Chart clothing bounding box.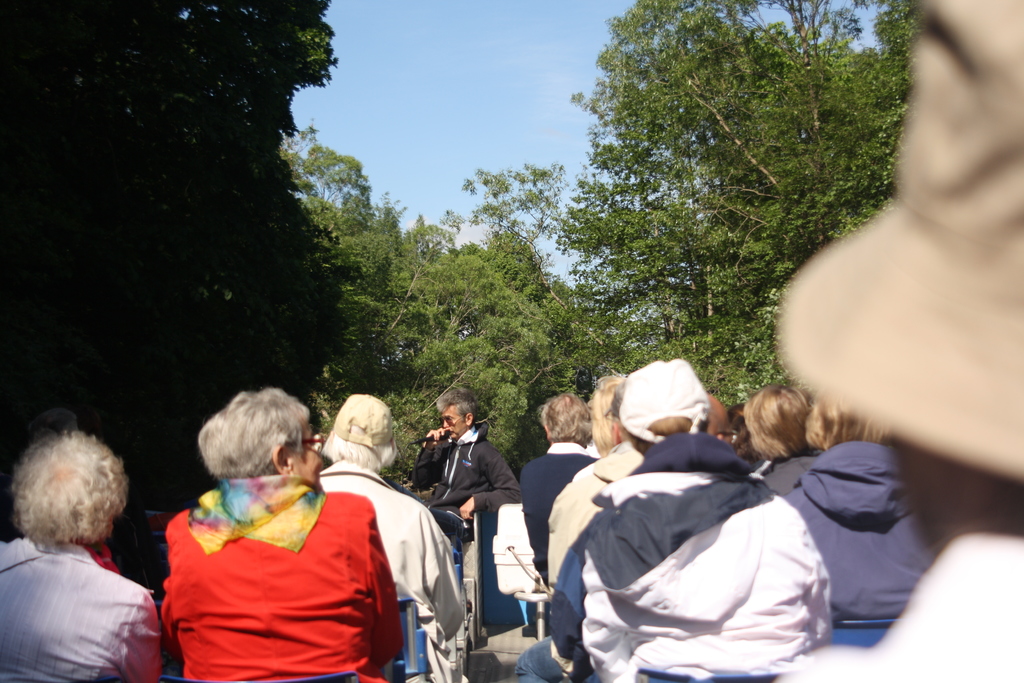
Charted: select_region(515, 443, 641, 682).
